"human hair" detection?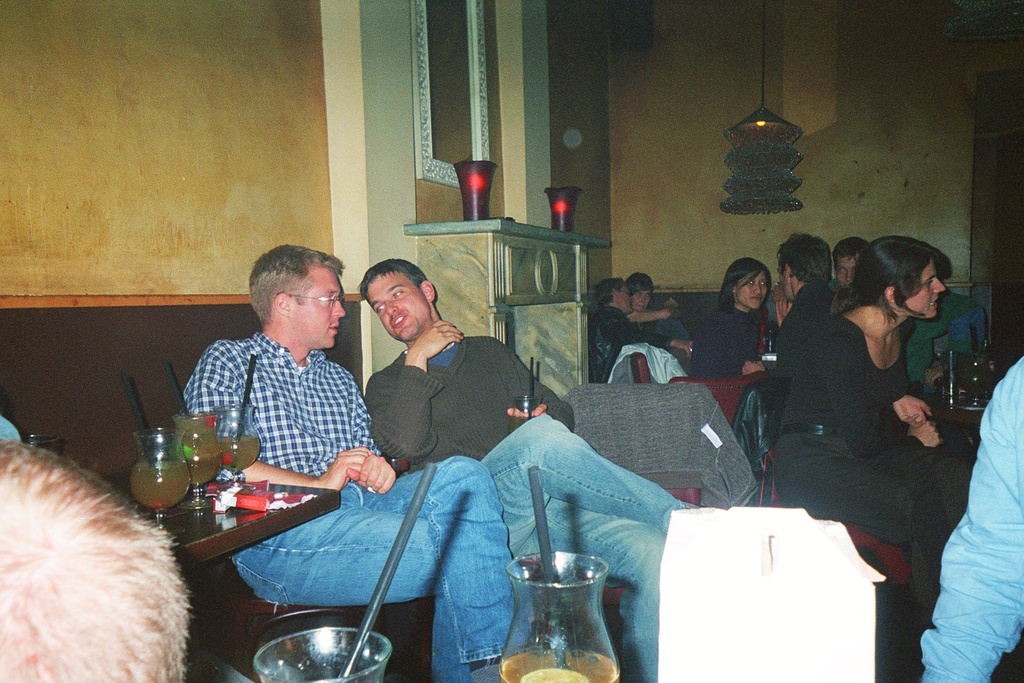
bbox=(588, 272, 634, 313)
